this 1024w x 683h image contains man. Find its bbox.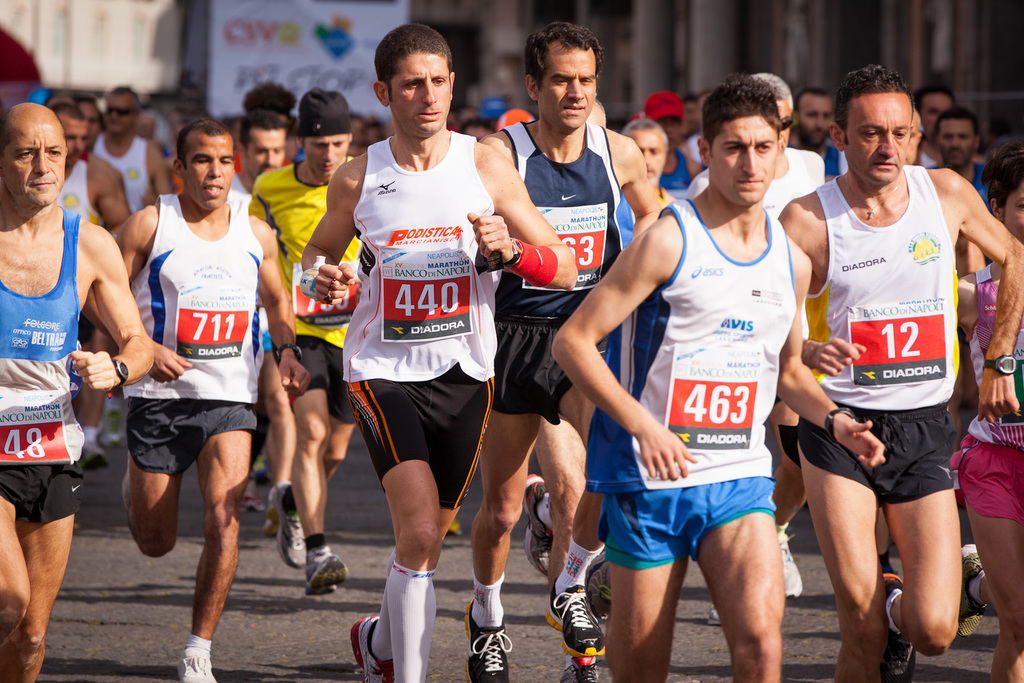
x1=684, y1=72, x2=829, y2=622.
